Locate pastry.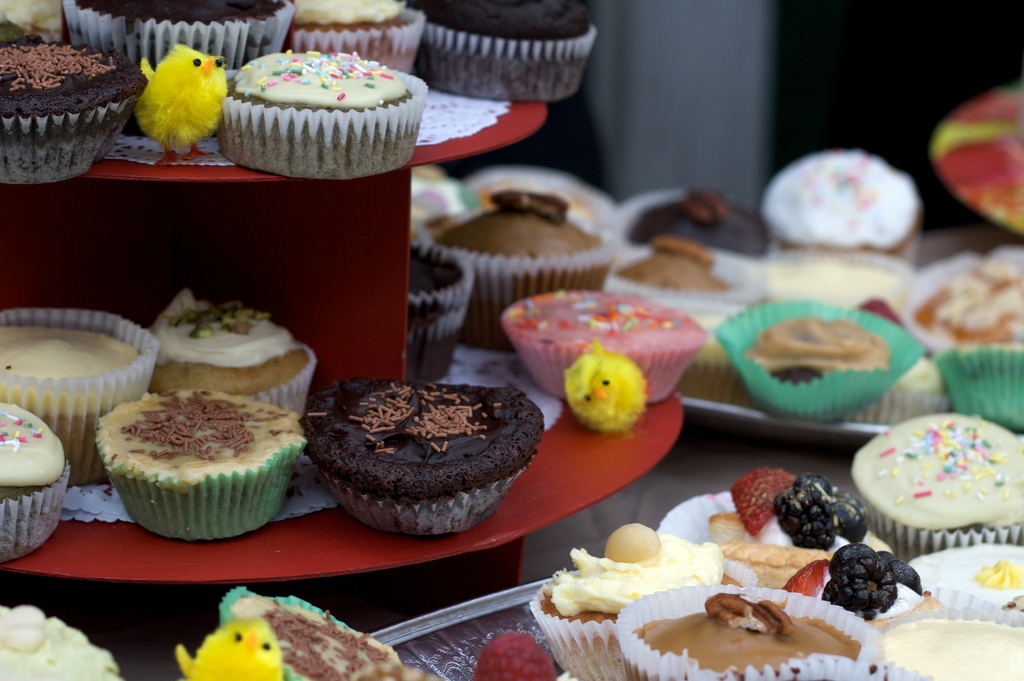
Bounding box: box(886, 600, 1023, 680).
